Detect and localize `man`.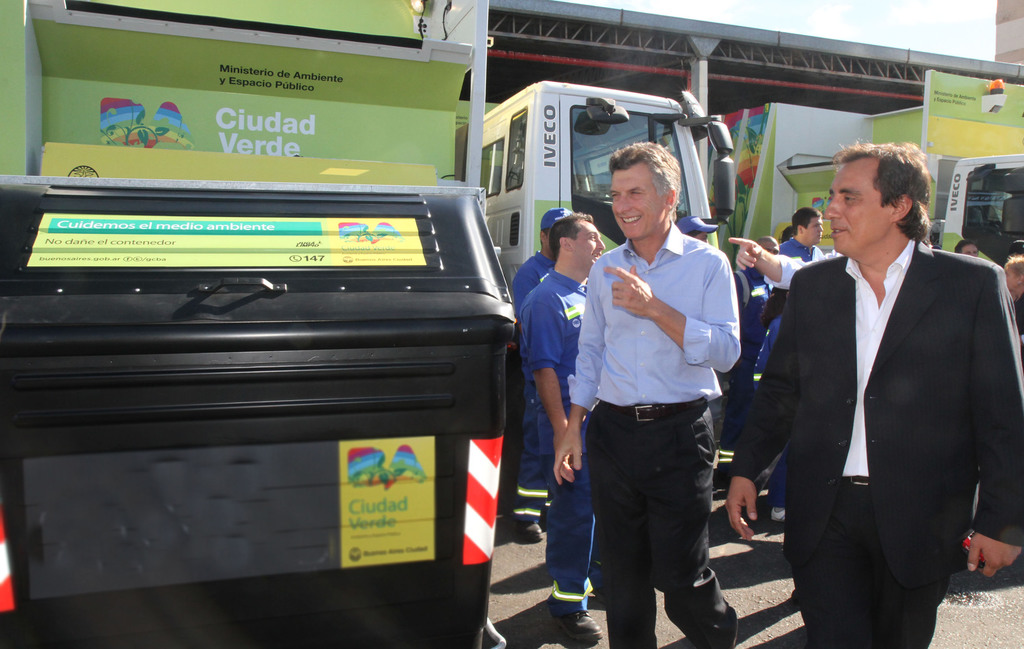
Localized at l=517, t=211, r=610, b=643.
